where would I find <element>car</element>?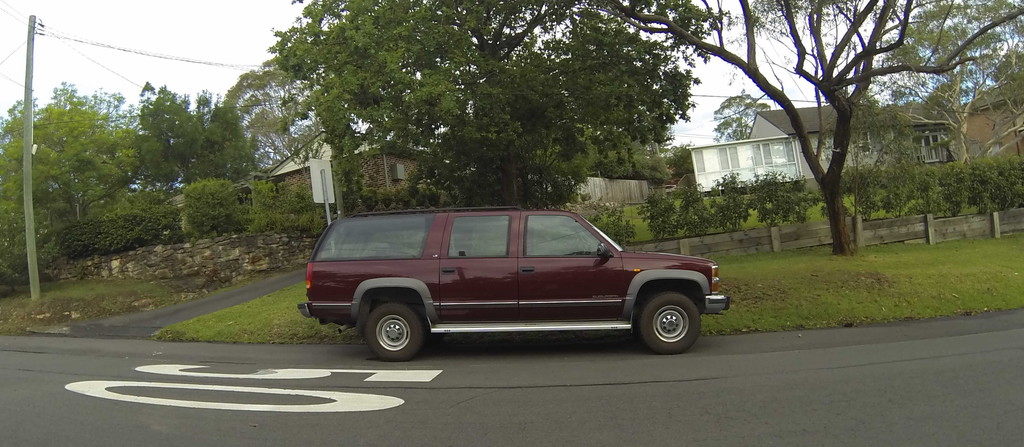
At {"left": 299, "top": 206, "right": 729, "bottom": 365}.
